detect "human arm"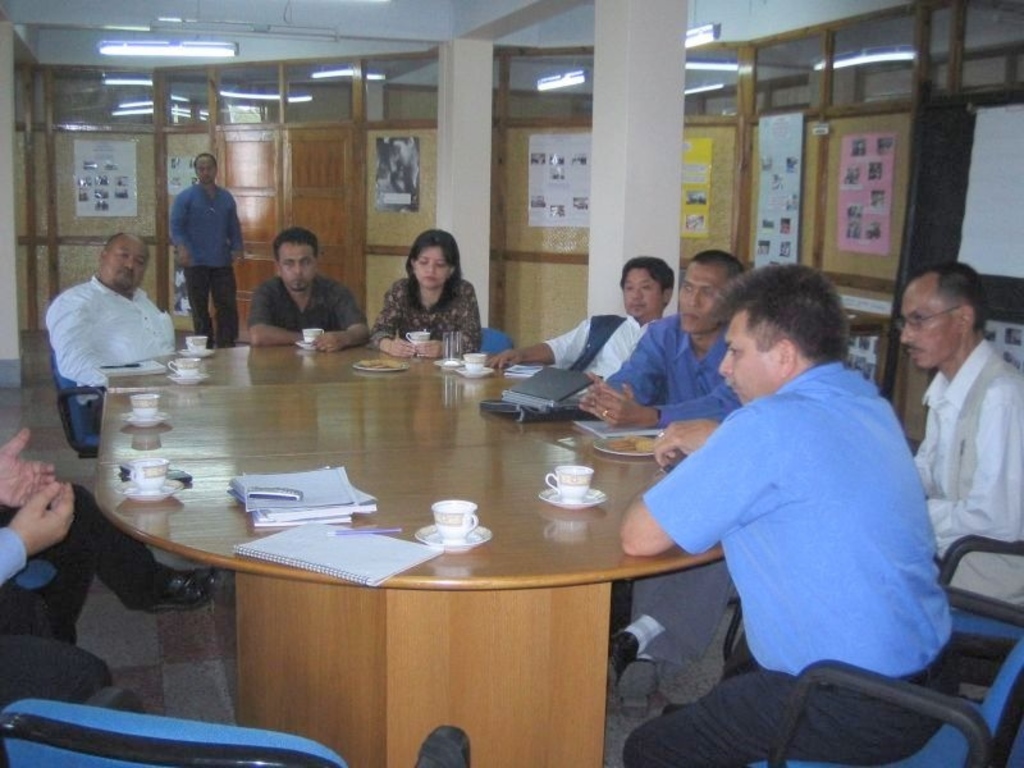
x1=0 y1=471 x2=77 y2=584
